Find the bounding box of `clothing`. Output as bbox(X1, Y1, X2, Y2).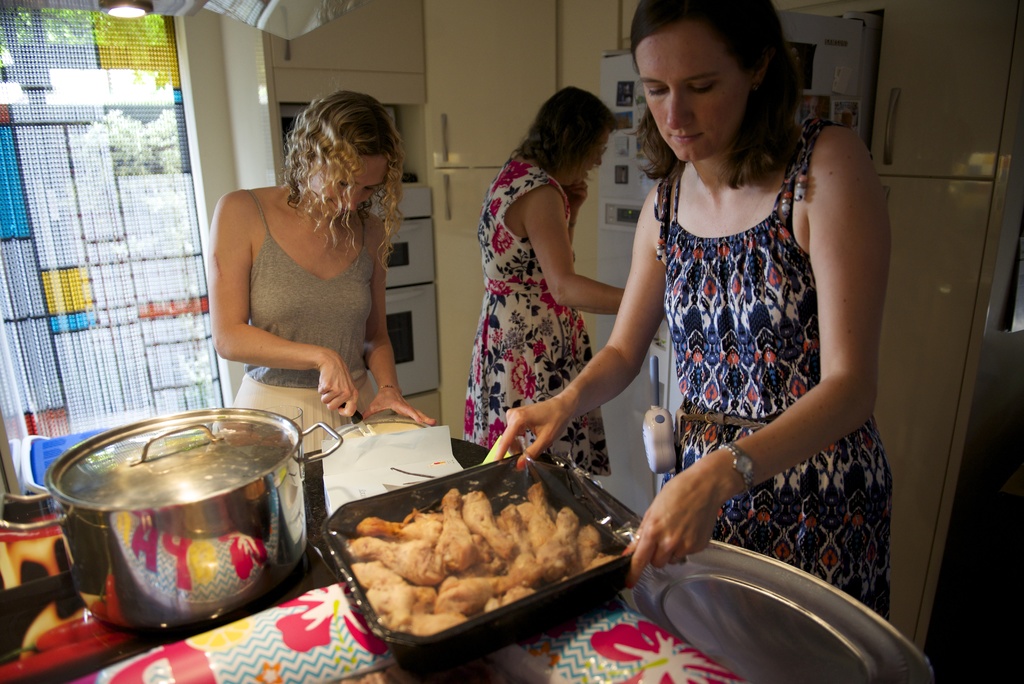
bbox(216, 183, 400, 404).
